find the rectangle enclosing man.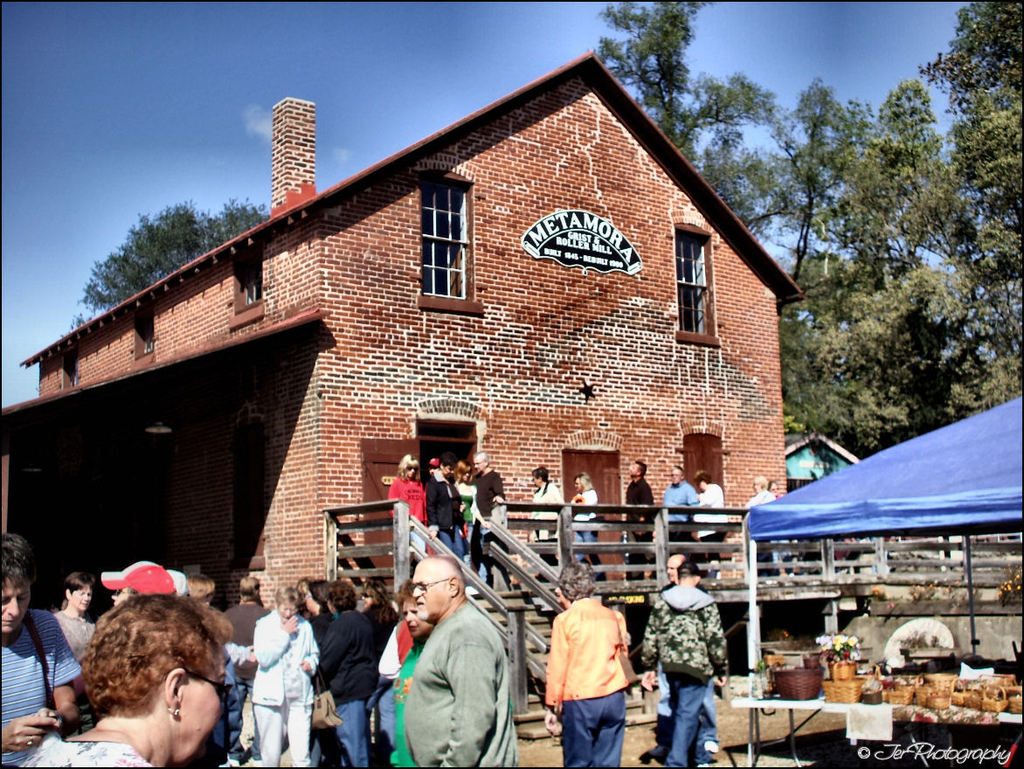
BBox(694, 473, 729, 586).
